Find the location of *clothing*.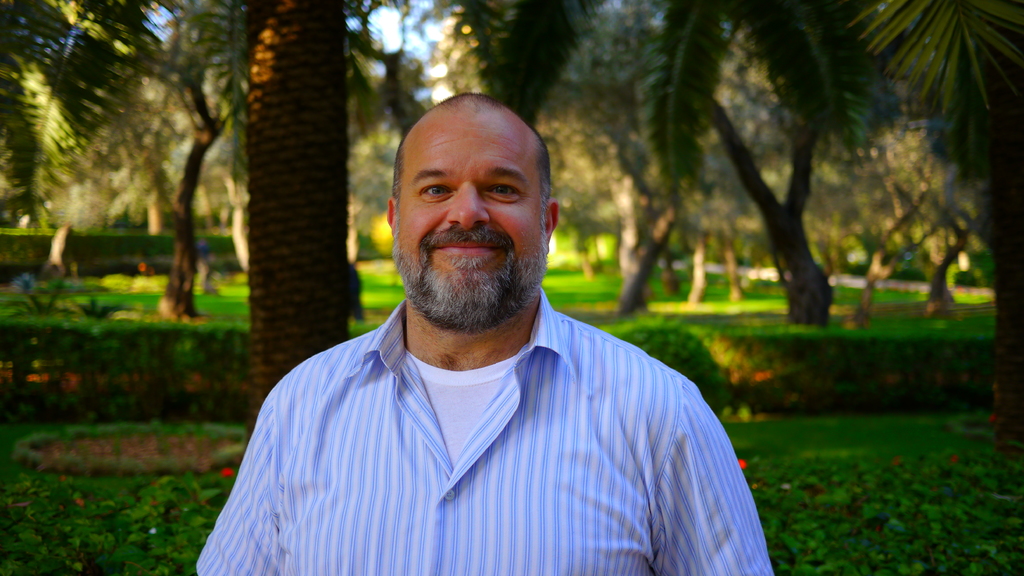
Location: rect(193, 296, 773, 575).
